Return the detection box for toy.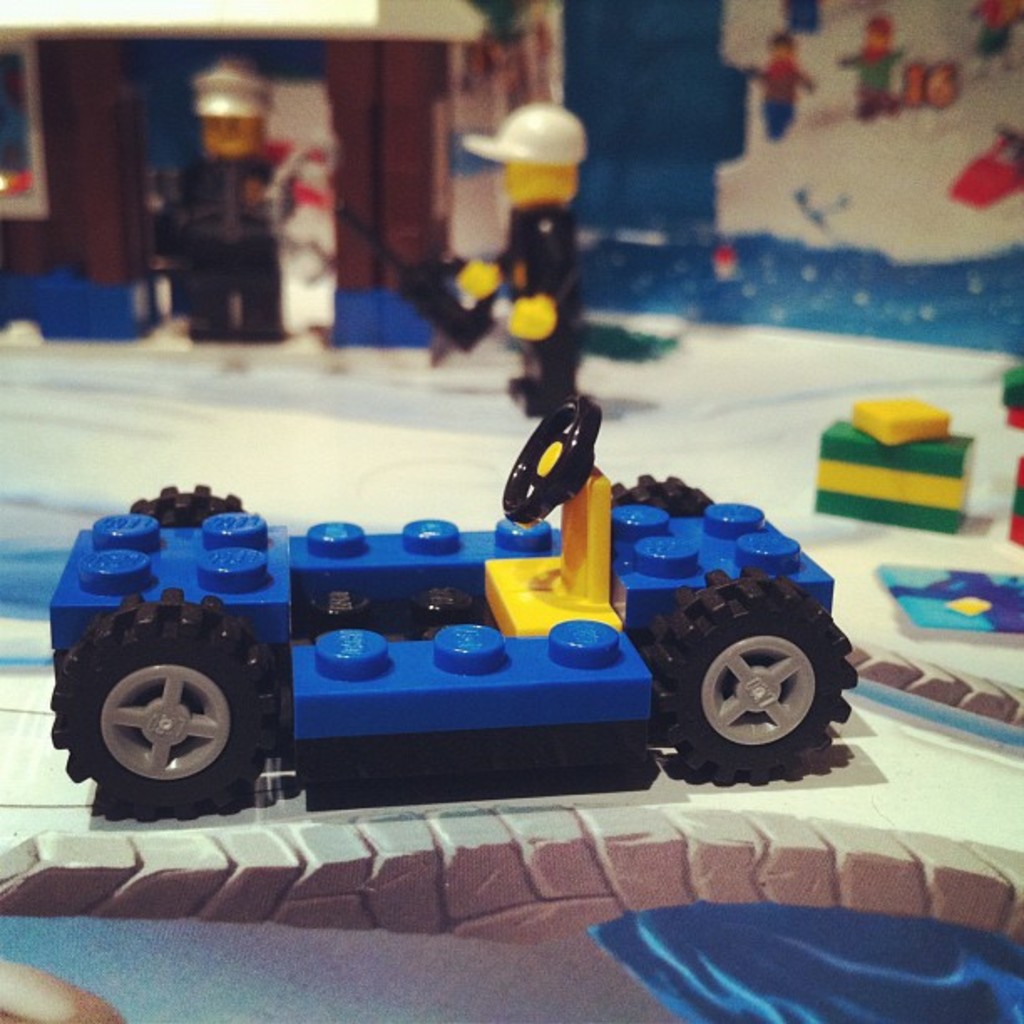
BBox(980, 361, 1022, 442).
